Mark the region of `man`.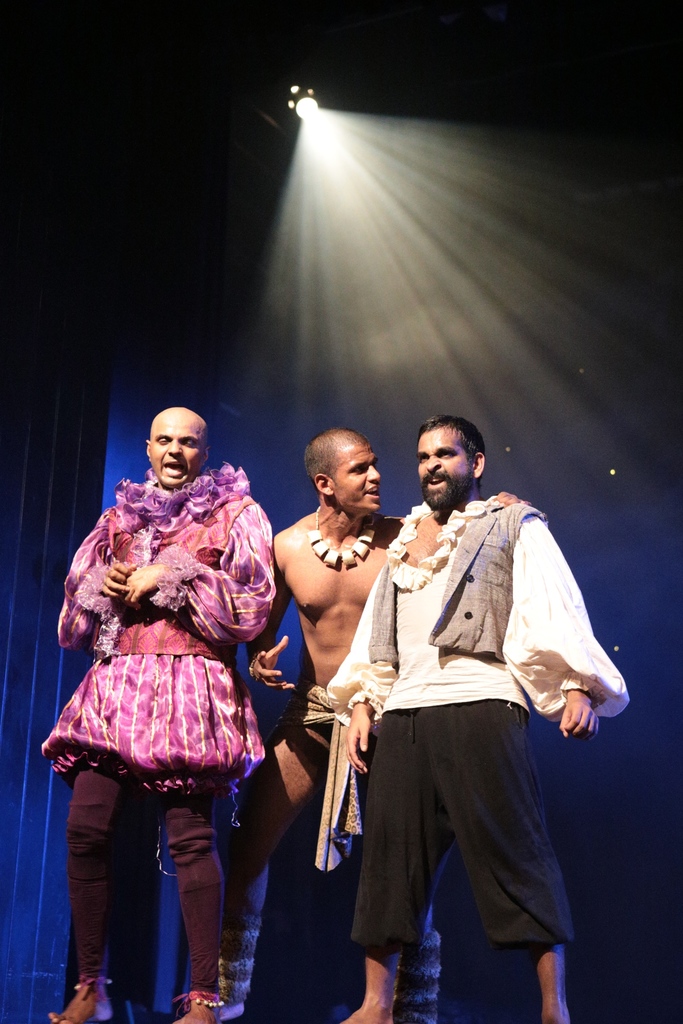
Region: box(217, 426, 534, 1023).
